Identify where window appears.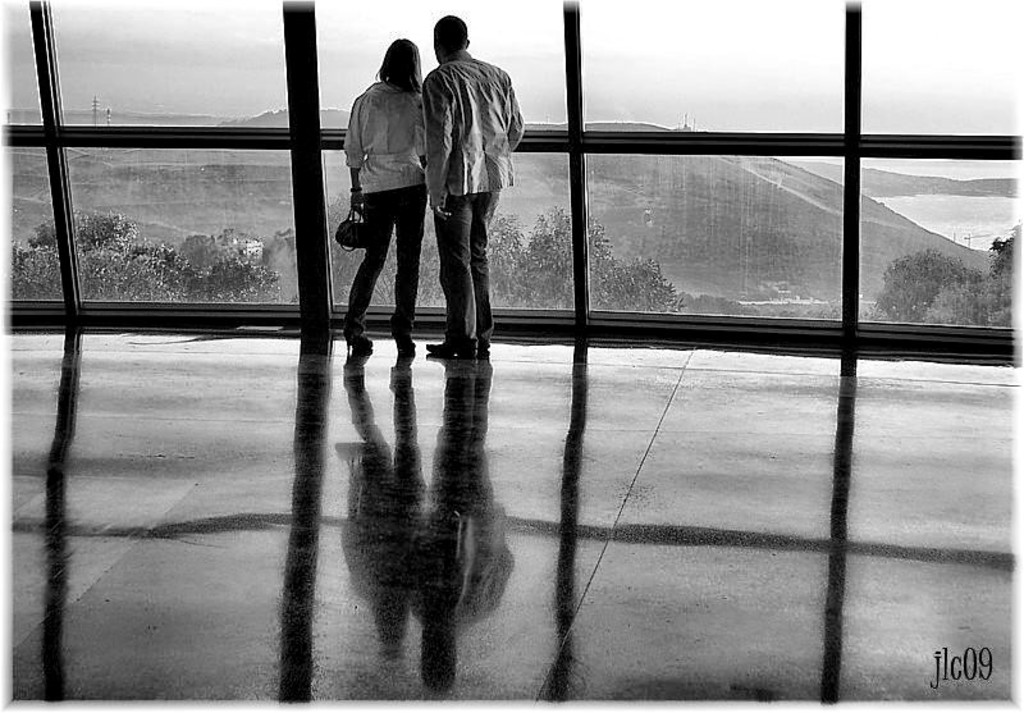
Appears at {"left": 315, "top": 148, "right": 571, "bottom": 324}.
